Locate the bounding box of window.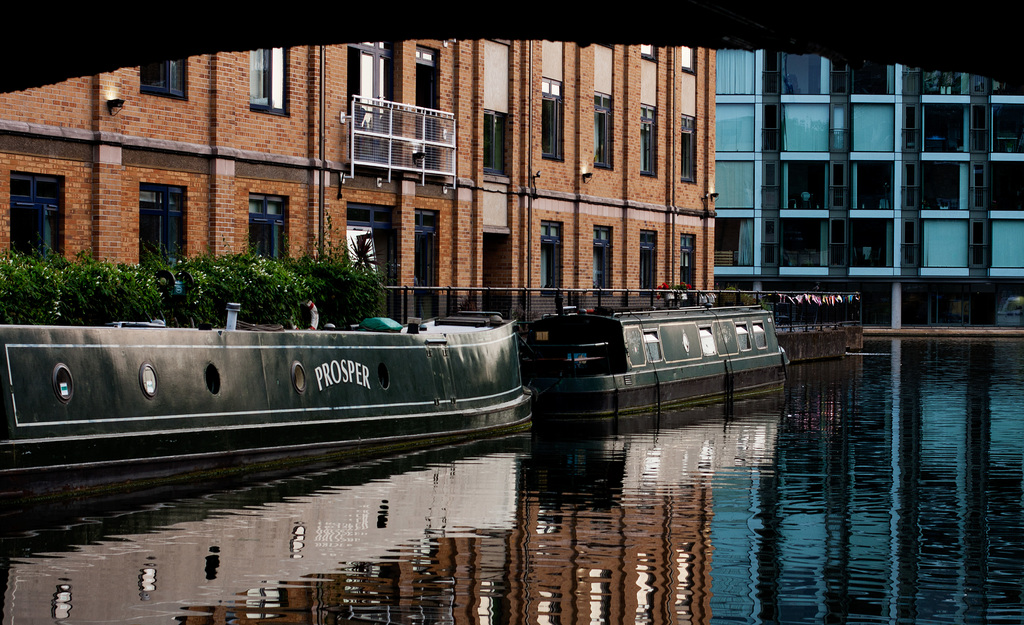
Bounding box: bbox=[640, 46, 660, 65].
